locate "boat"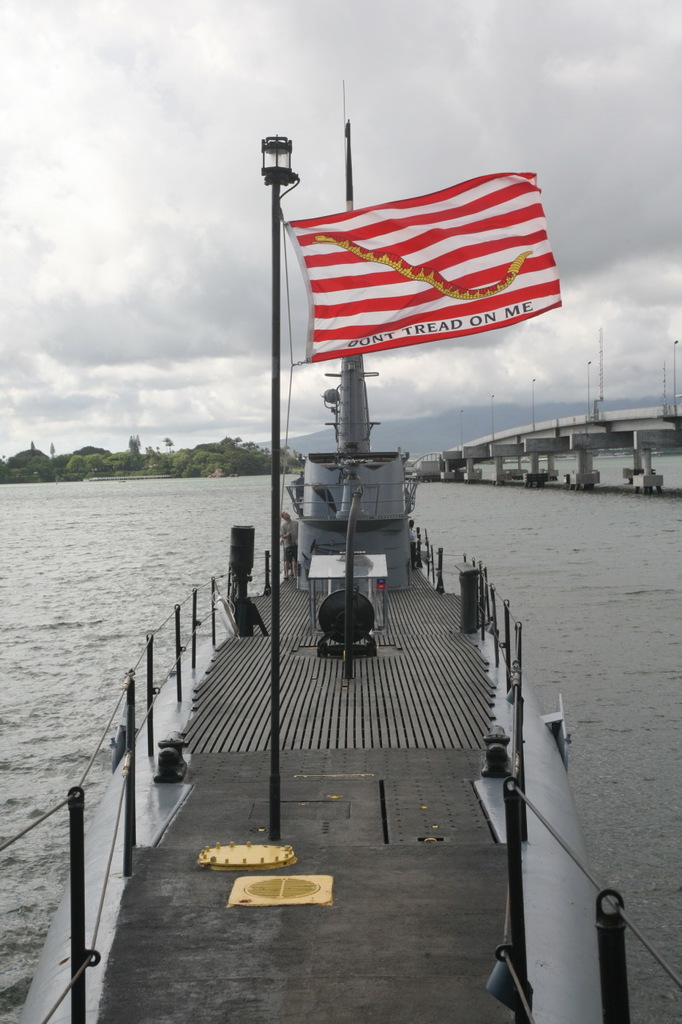
x1=0 y1=82 x2=681 y2=1023
